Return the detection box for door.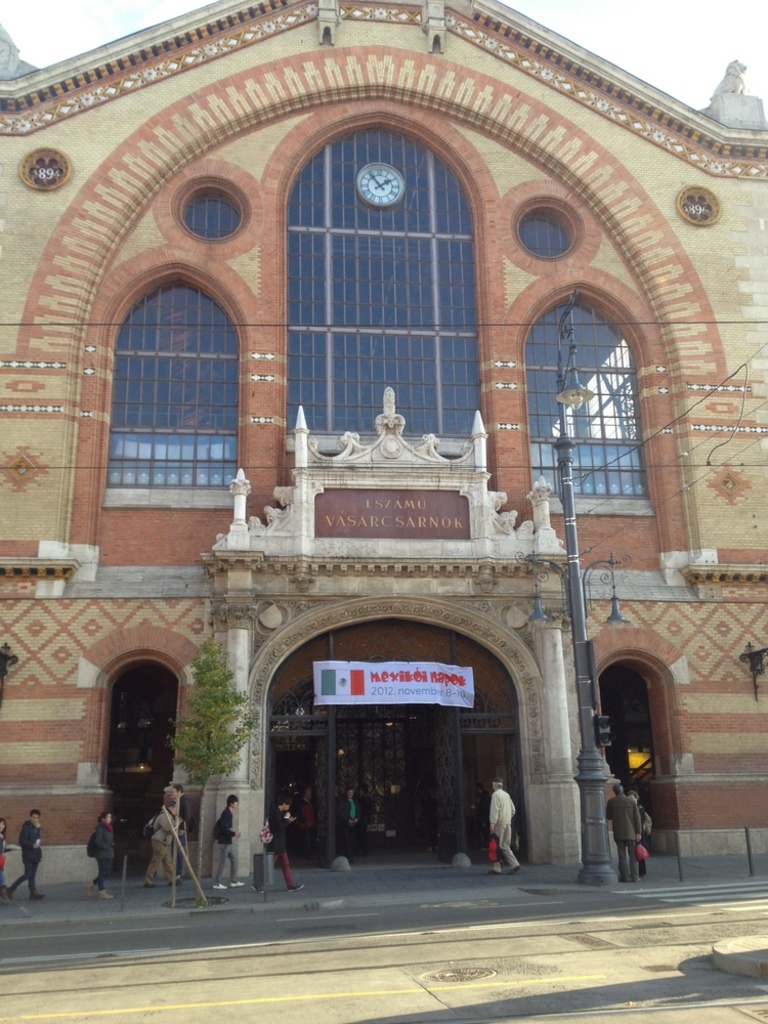
88/663/179/888.
